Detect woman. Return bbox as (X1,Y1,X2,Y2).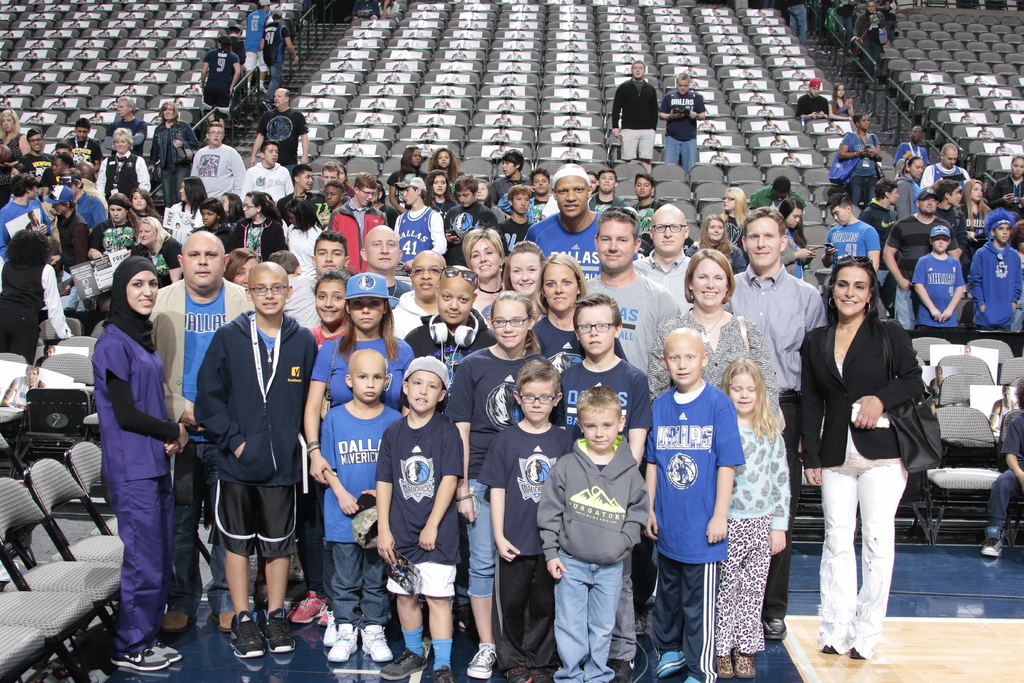
(95,128,152,217).
